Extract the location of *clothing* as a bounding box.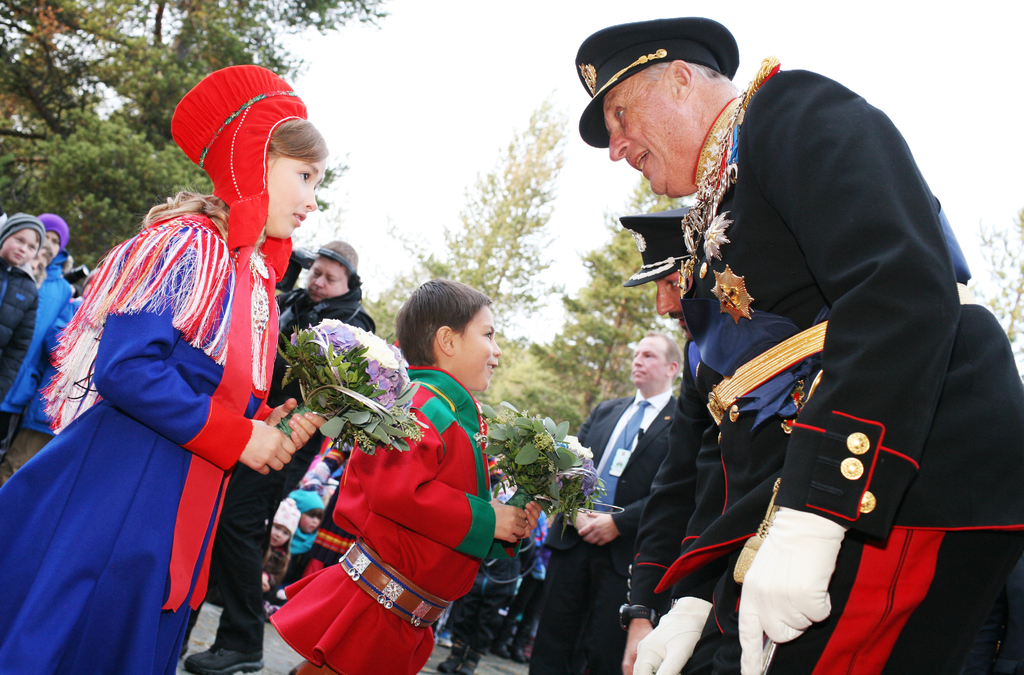
[8, 257, 35, 408].
